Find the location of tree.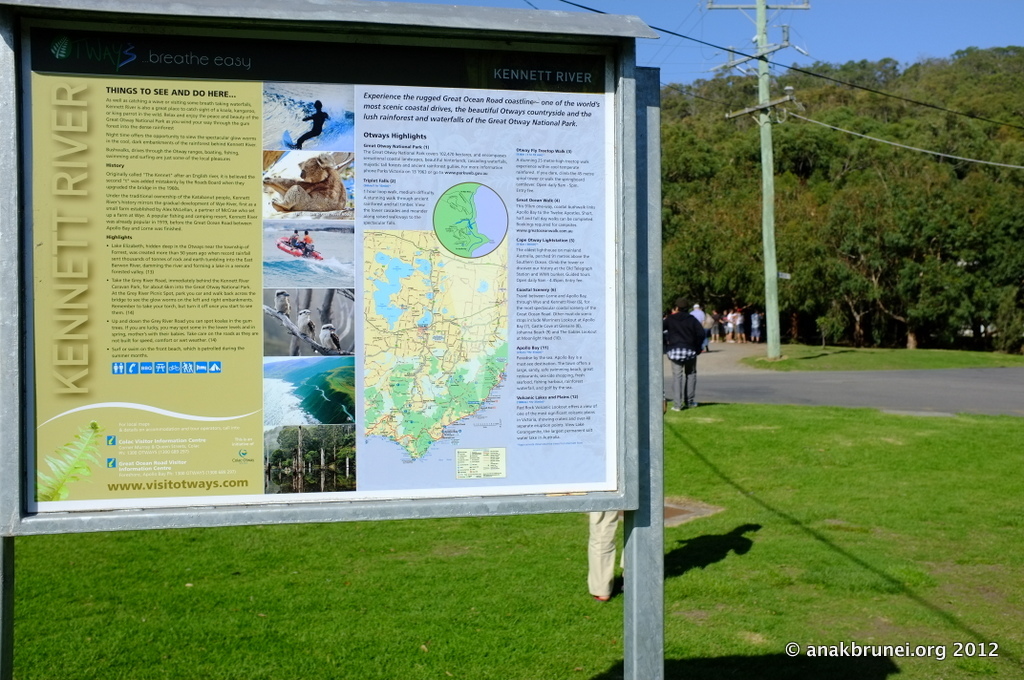
Location: Rect(660, 93, 1023, 350).
